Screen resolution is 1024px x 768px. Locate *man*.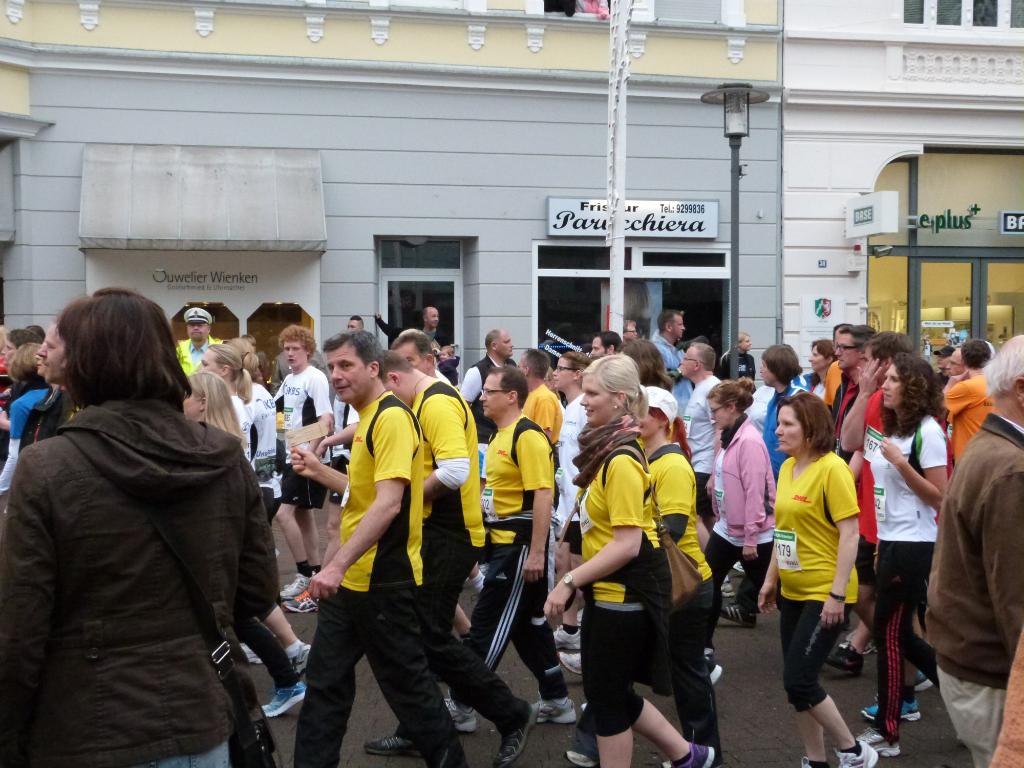
[x1=0, y1=323, x2=45, y2=447].
